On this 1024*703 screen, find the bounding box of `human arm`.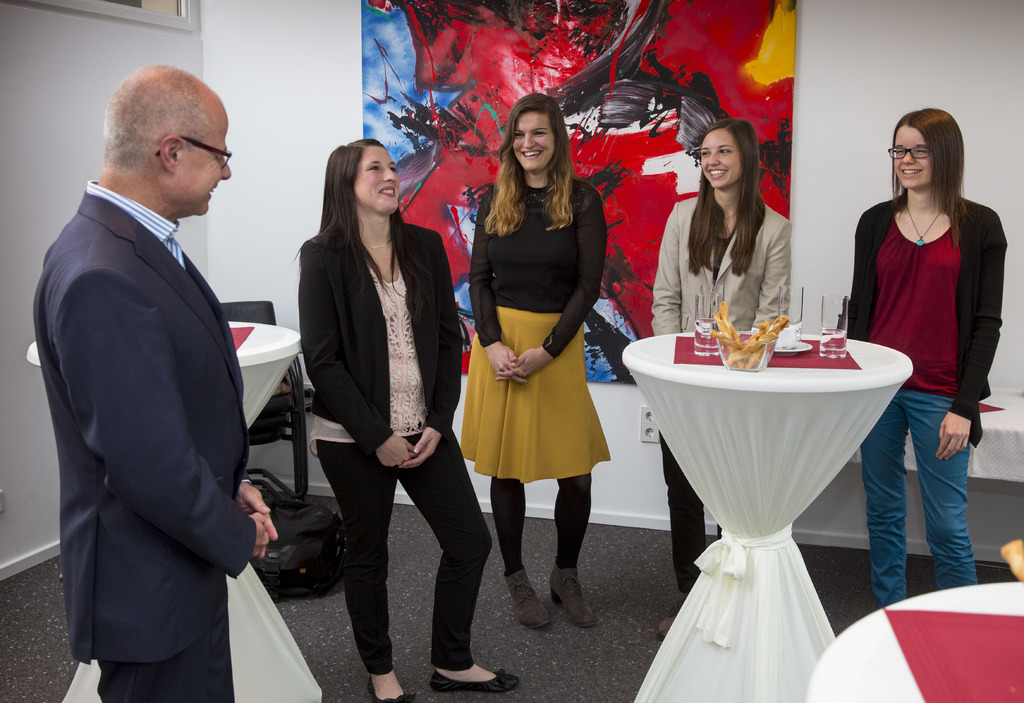
Bounding box: box(653, 207, 678, 332).
